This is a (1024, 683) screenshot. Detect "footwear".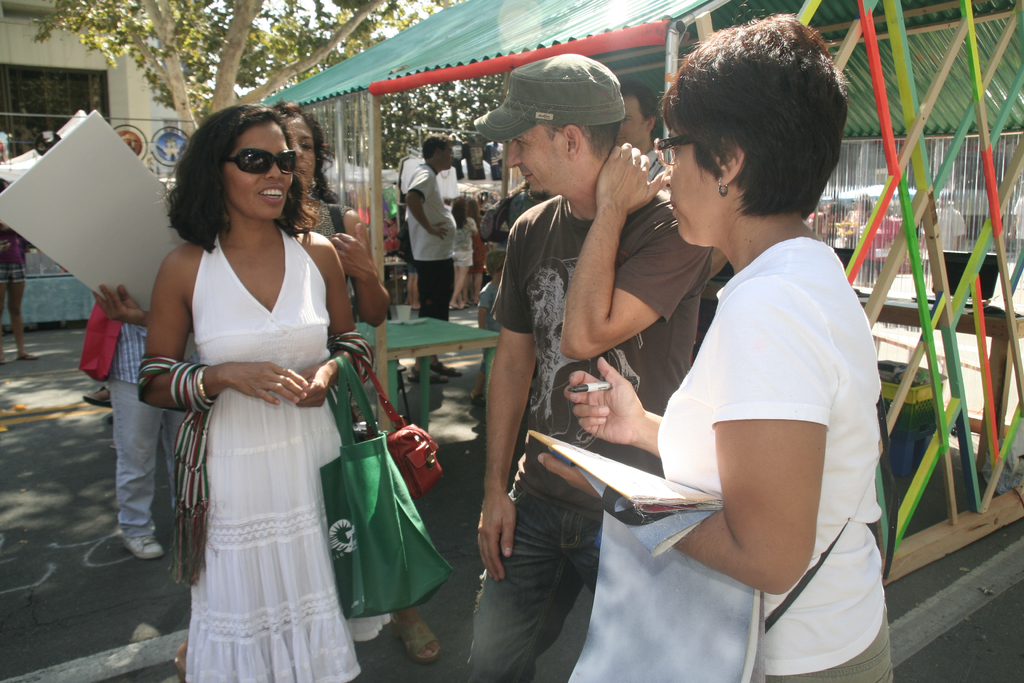
rect(0, 354, 15, 364).
